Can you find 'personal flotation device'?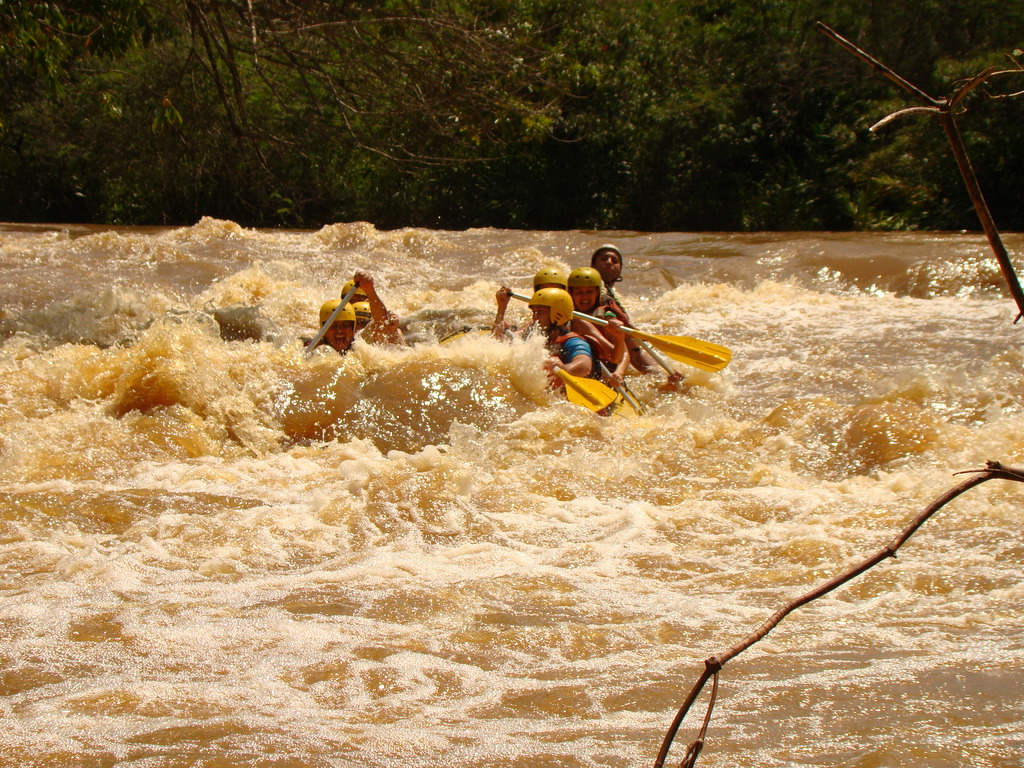
Yes, bounding box: [left=538, top=326, right=604, bottom=403].
